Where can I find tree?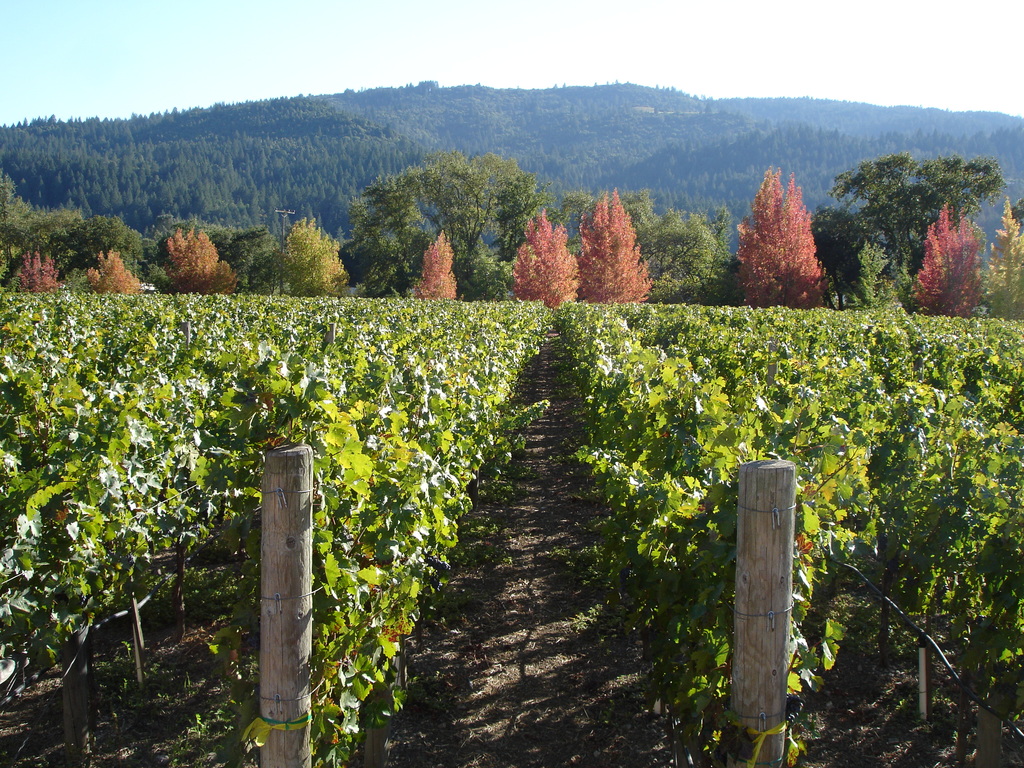
You can find it at <bbox>0, 161, 165, 287</bbox>.
